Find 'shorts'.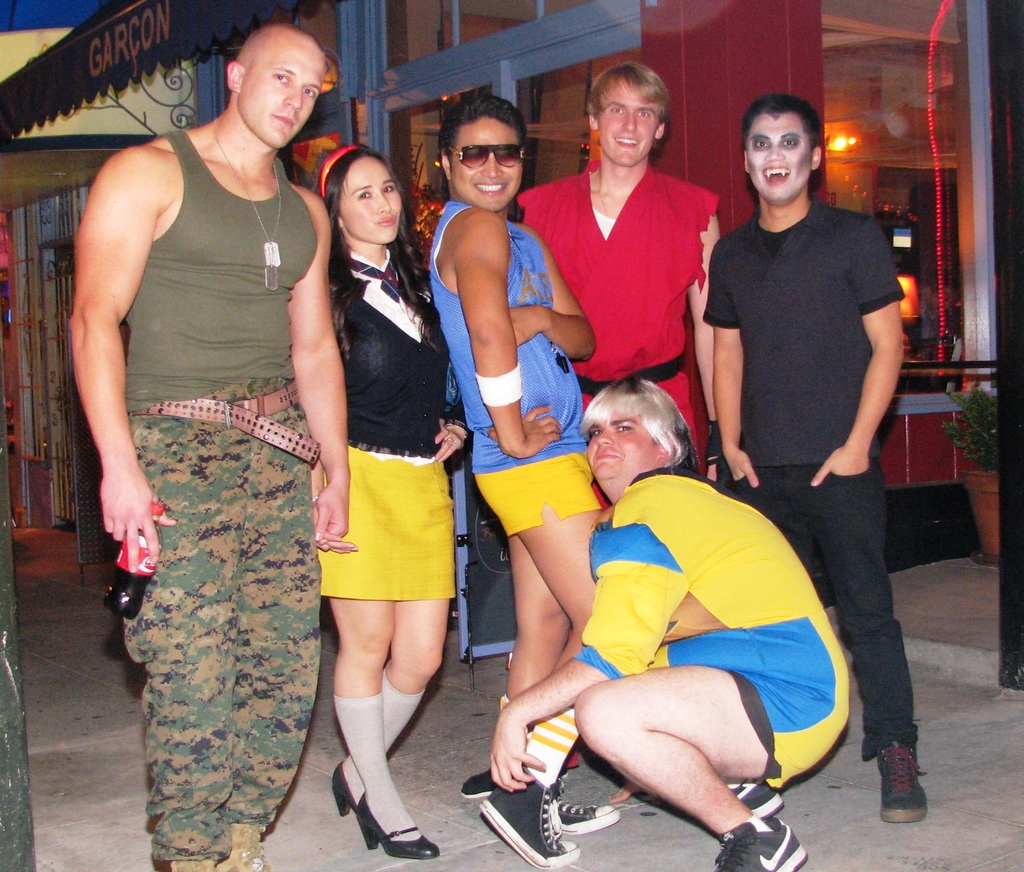
<box>316,441,454,601</box>.
